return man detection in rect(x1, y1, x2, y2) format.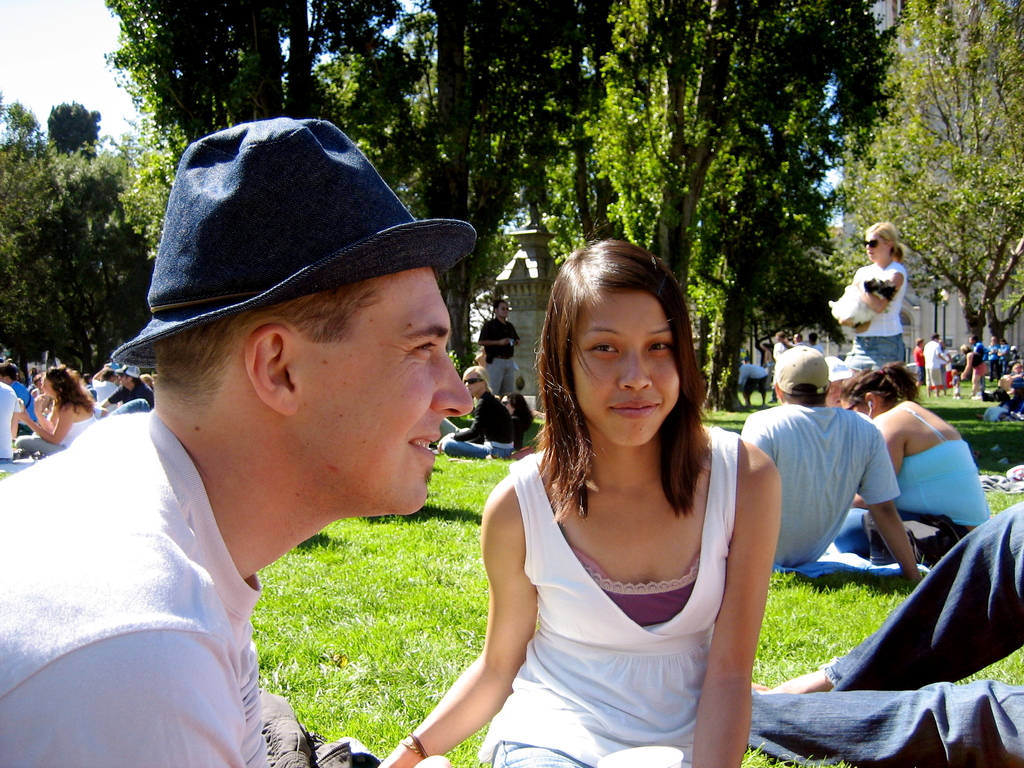
rect(91, 365, 117, 401).
